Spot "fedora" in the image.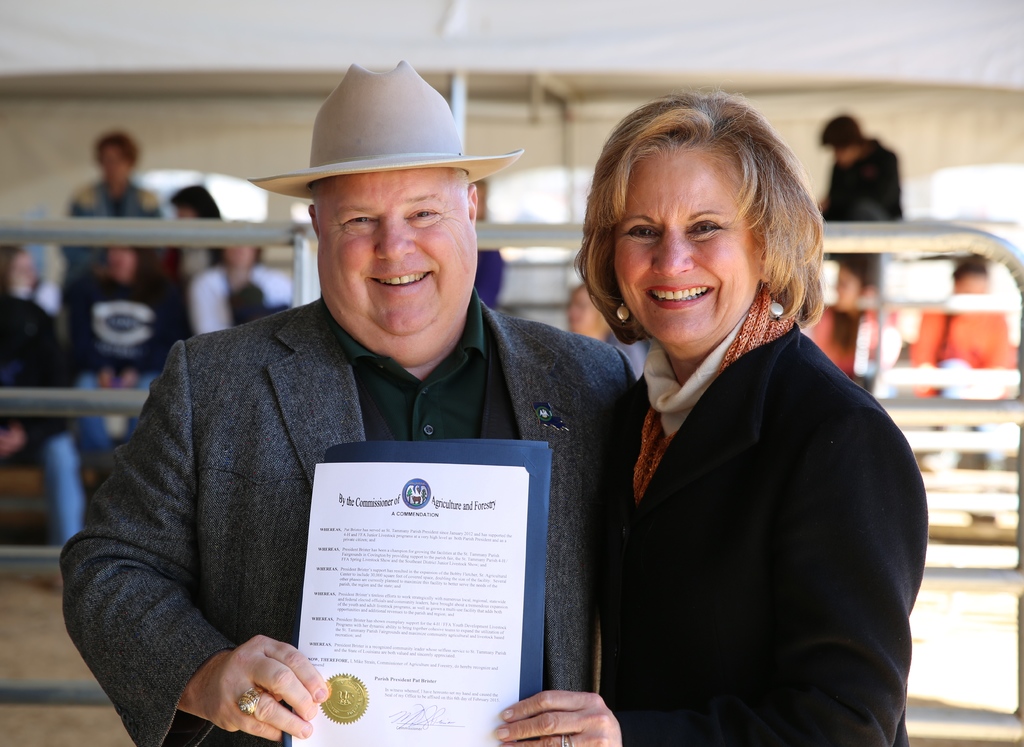
"fedora" found at [left=250, top=53, right=518, bottom=199].
